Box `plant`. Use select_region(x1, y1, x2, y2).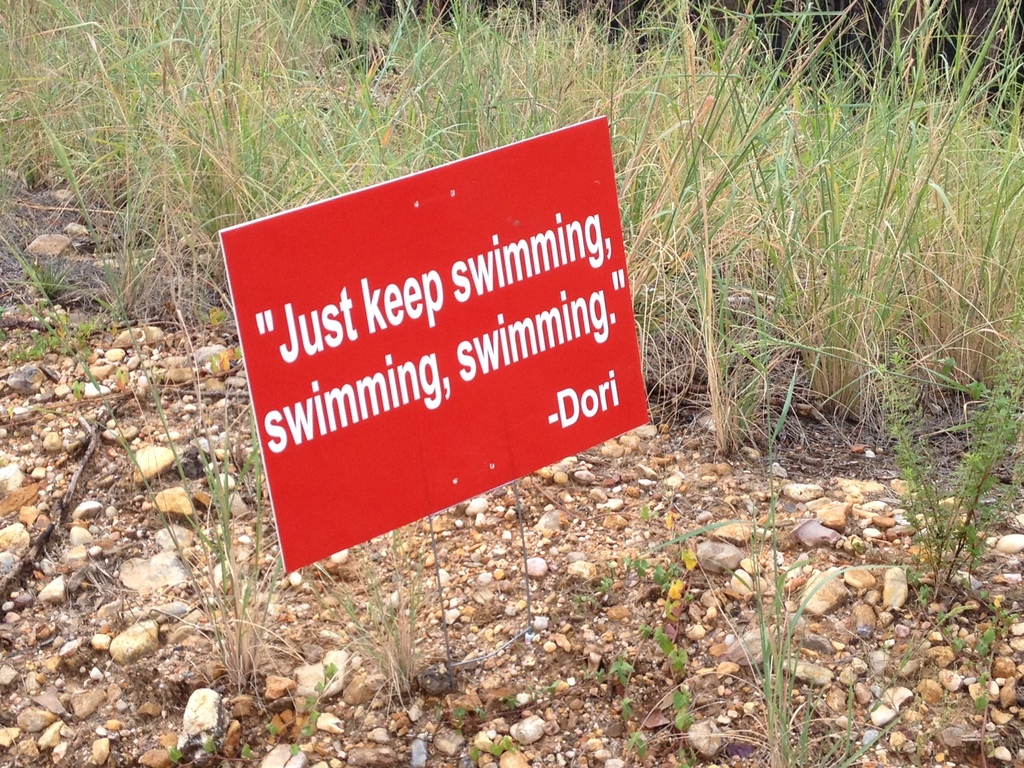
select_region(610, 77, 917, 520).
